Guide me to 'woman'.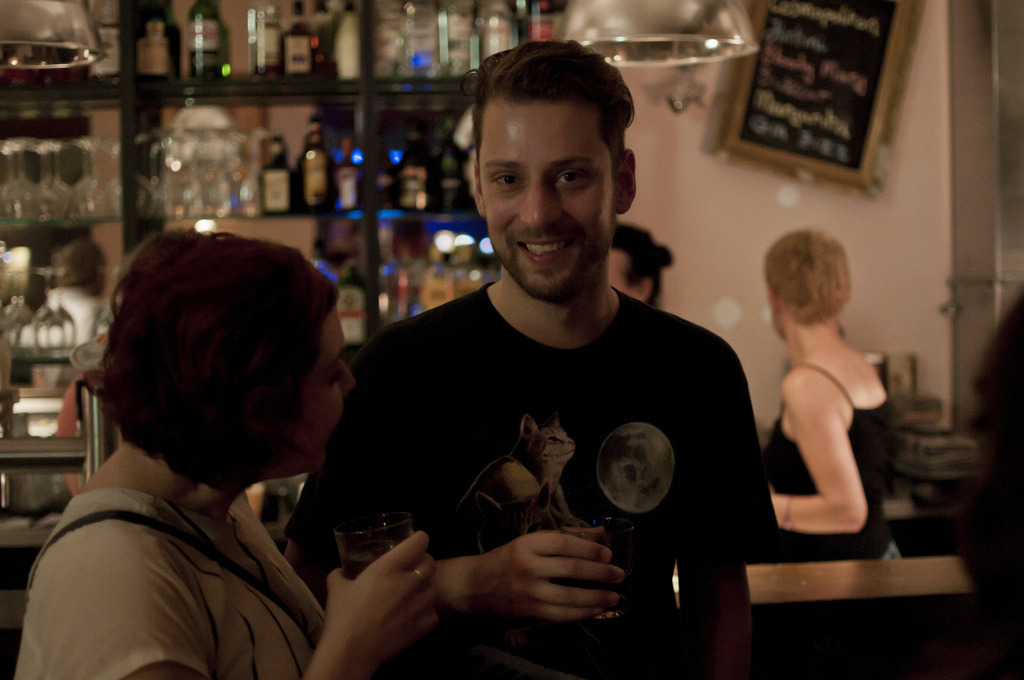
Guidance: [left=19, top=219, right=444, bottom=679].
